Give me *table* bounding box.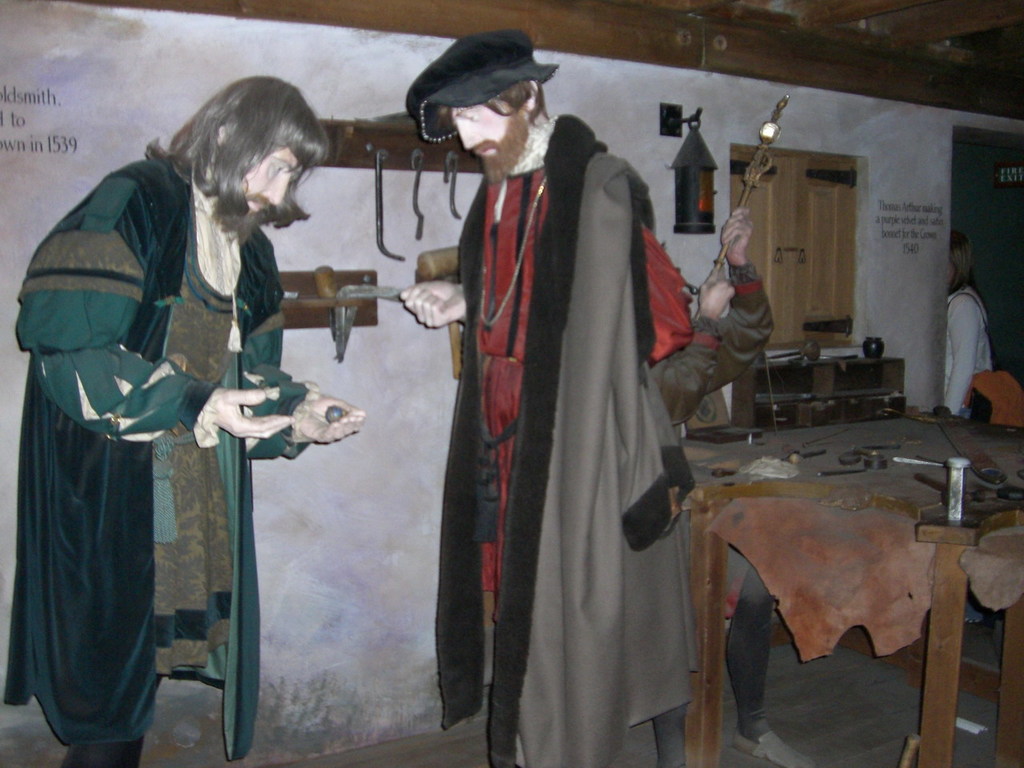
[677, 406, 1023, 767].
